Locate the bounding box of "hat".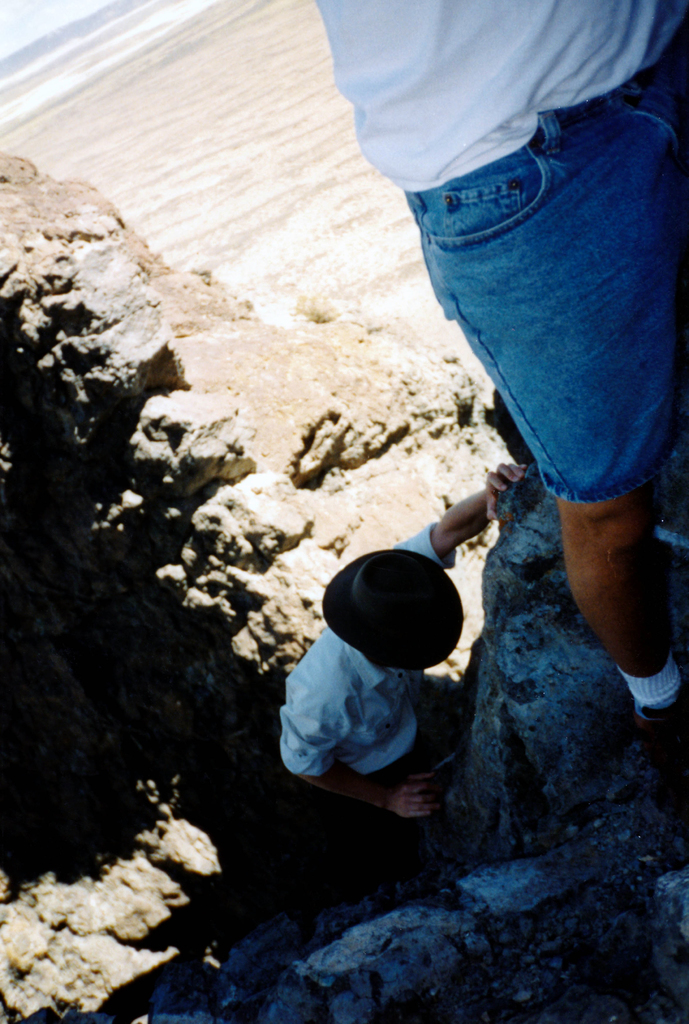
Bounding box: <region>321, 547, 464, 674</region>.
